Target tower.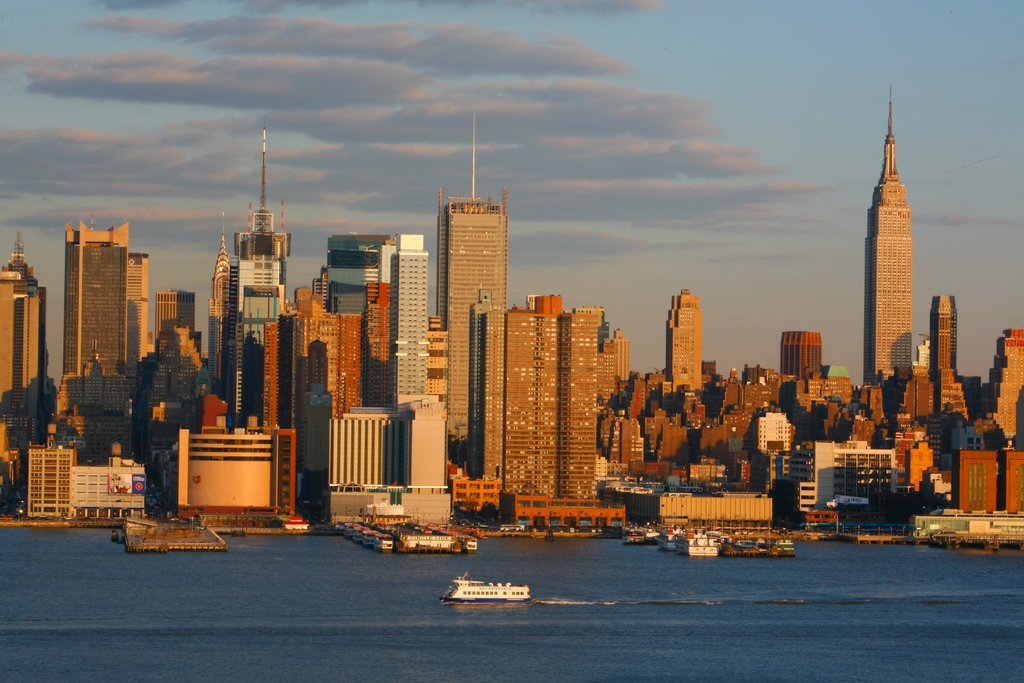
Target region: bbox=[931, 295, 960, 381].
